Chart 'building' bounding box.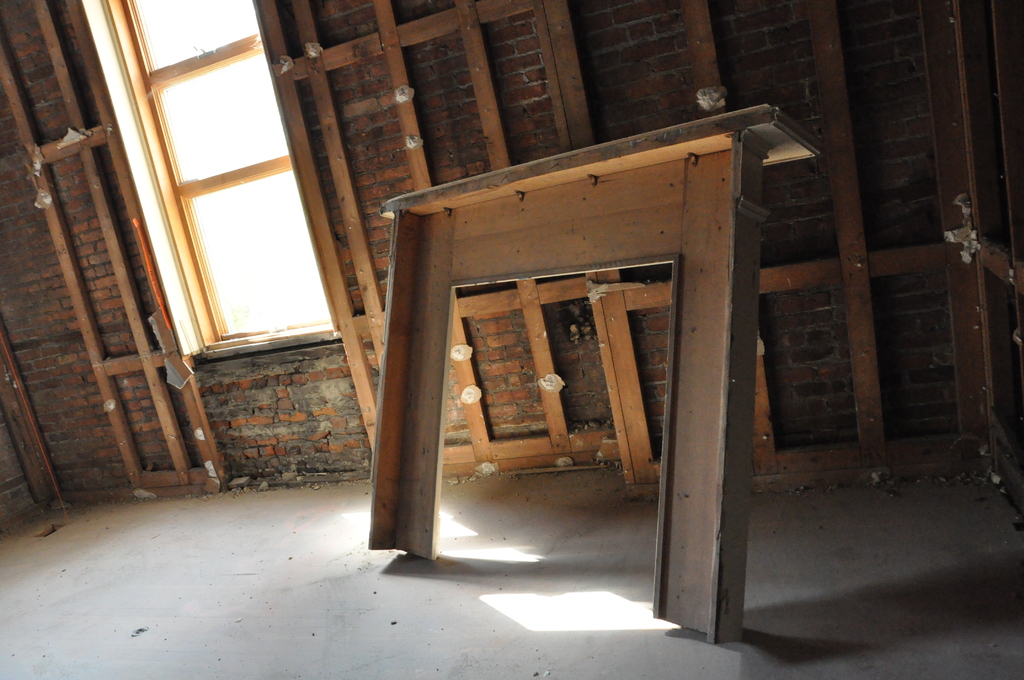
Charted: rect(0, 0, 1023, 679).
